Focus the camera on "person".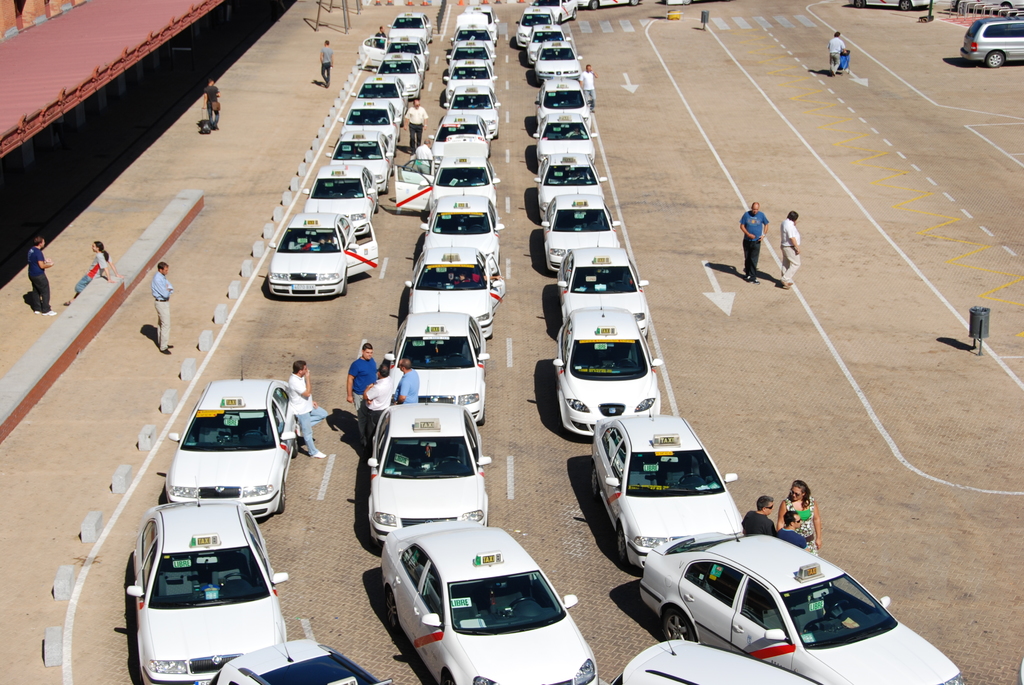
Focus region: rect(22, 237, 59, 316).
